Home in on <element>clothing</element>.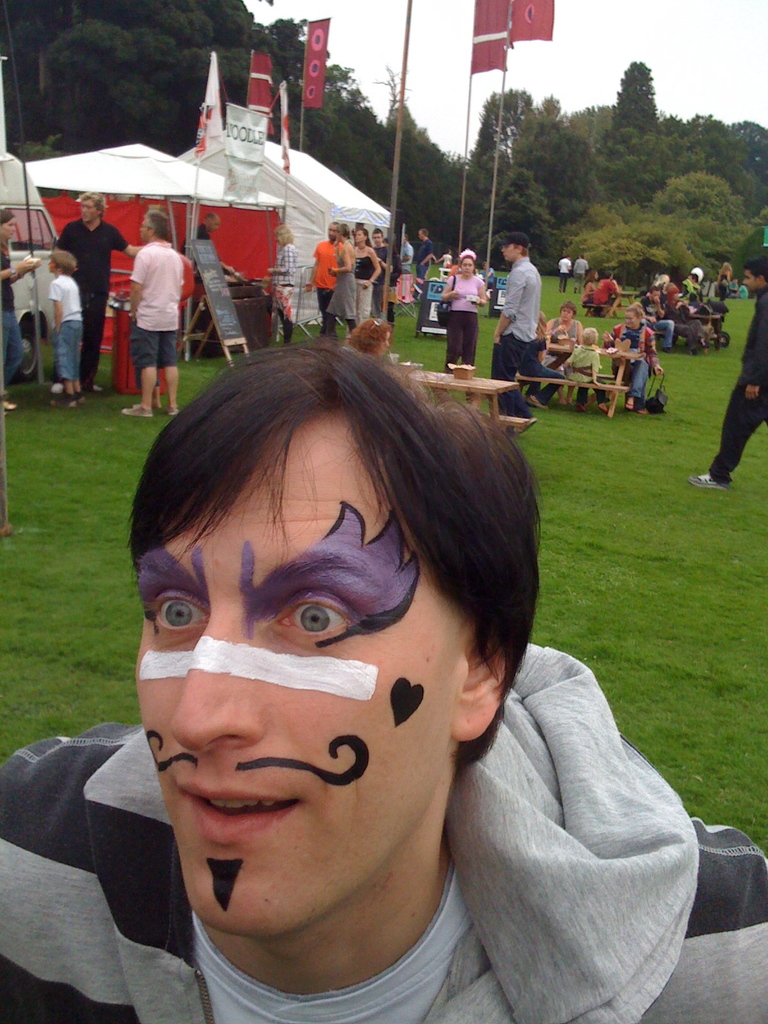
Homed in at bbox=[0, 251, 26, 396].
